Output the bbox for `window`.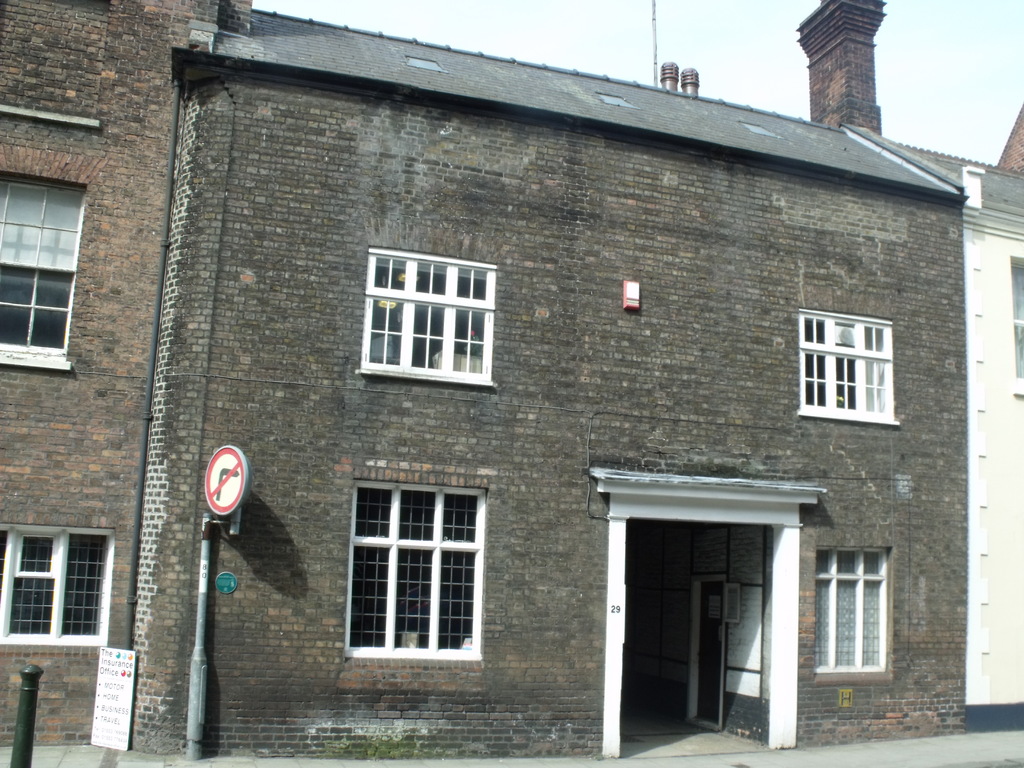
{"x1": 816, "y1": 545, "x2": 894, "y2": 689}.
